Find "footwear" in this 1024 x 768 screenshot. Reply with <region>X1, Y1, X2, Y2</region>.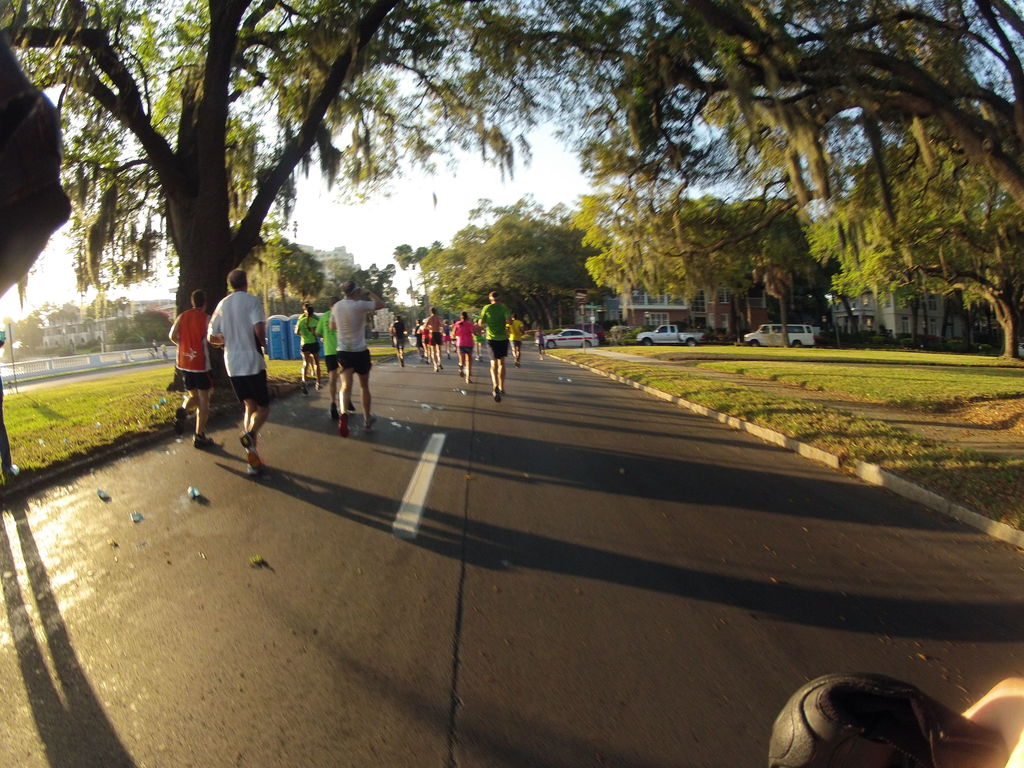
<region>193, 431, 211, 447</region>.
